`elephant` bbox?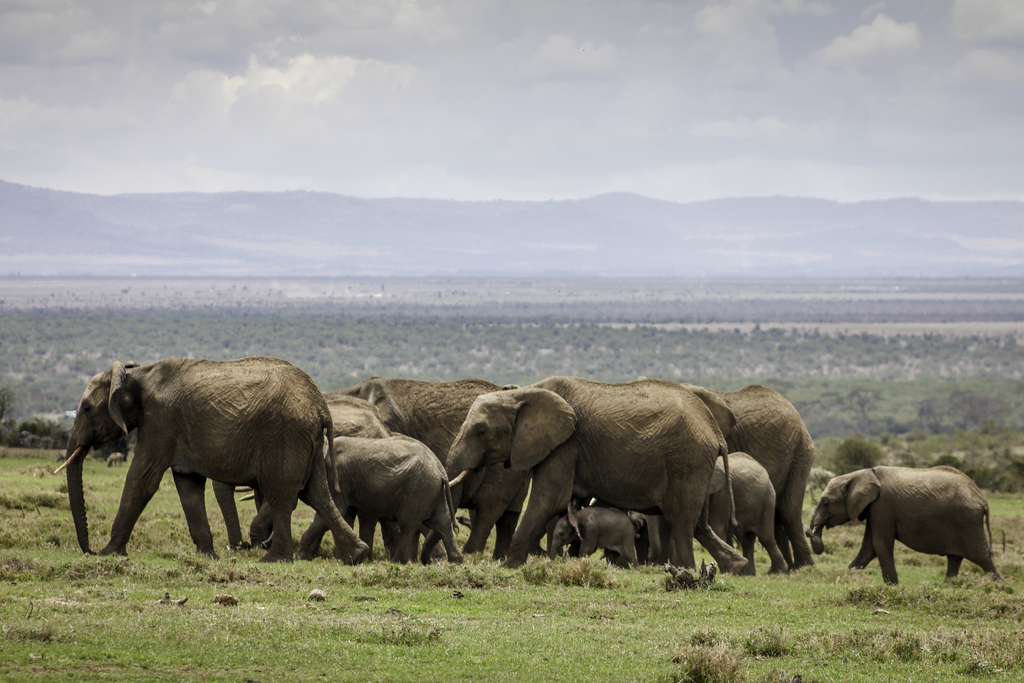
(805,465,998,591)
